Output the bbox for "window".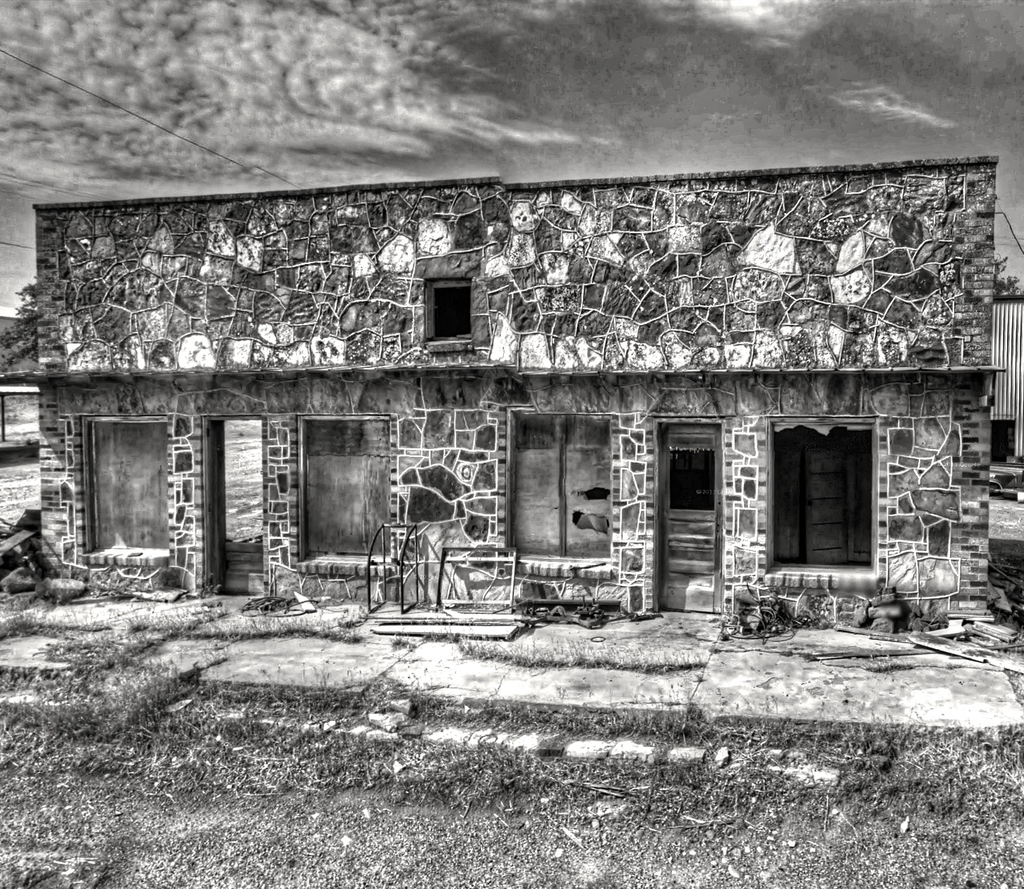
<region>734, 405, 902, 587</region>.
